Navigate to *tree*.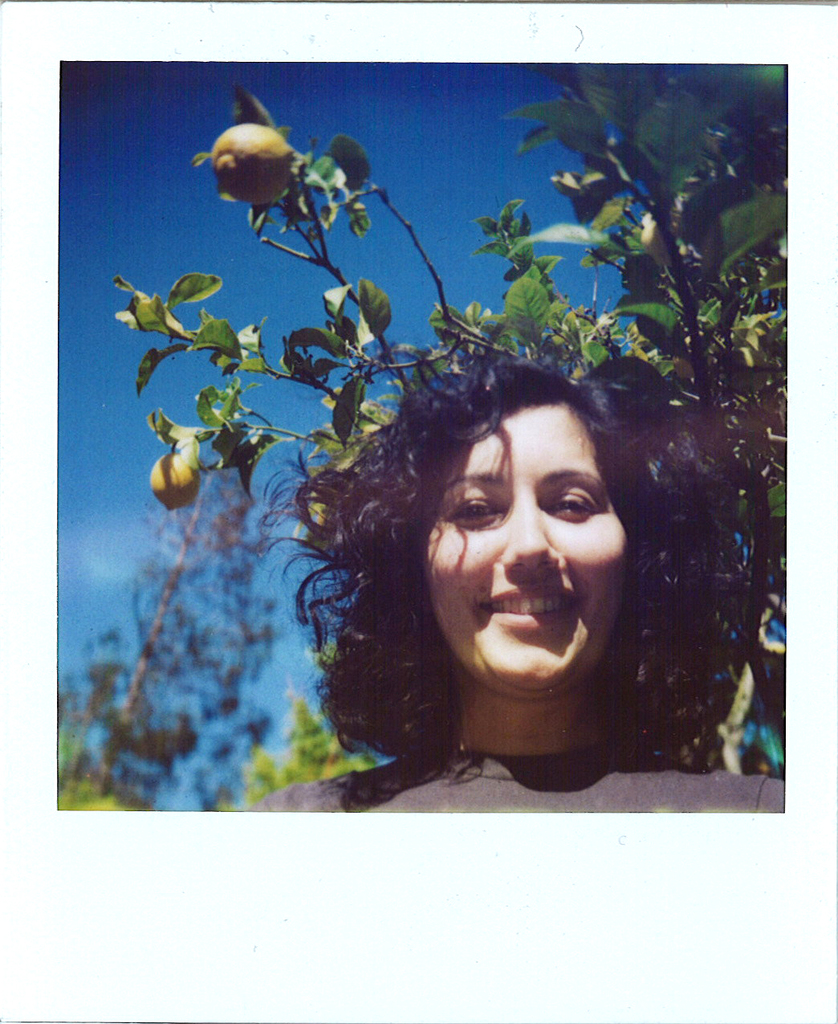
Navigation target: x1=117 y1=57 x2=836 y2=809.
